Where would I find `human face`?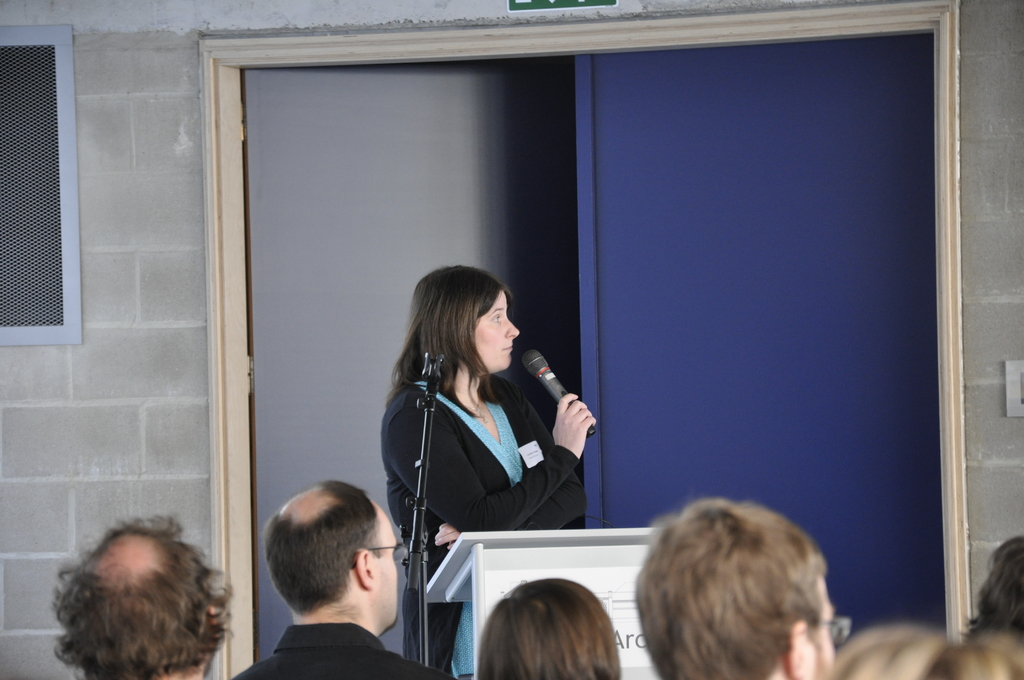
At <box>369,511,400,627</box>.
